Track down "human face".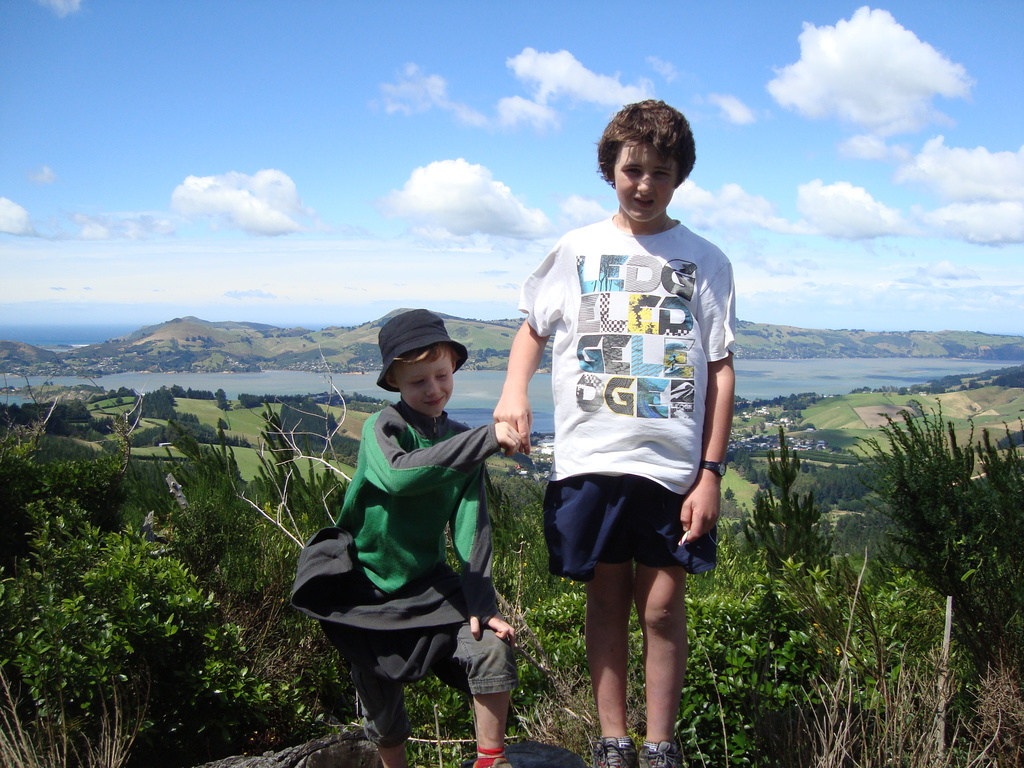
Tracked to bbox=[614, 147, 676, 223].
